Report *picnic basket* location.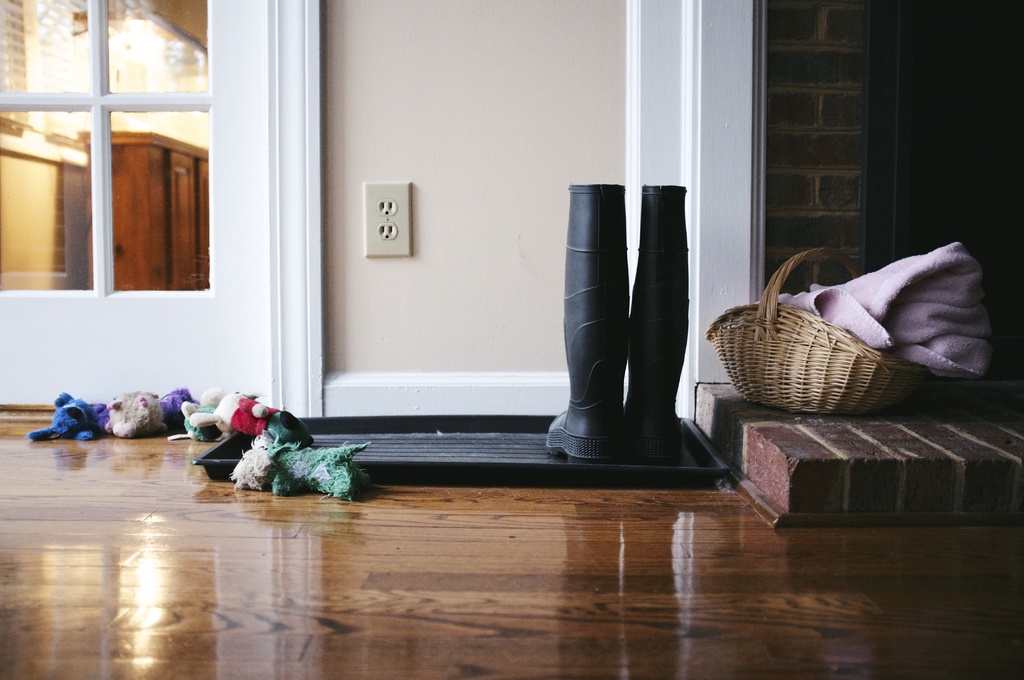
Report: x1=704, y1=244, x2=935, y2=421.
